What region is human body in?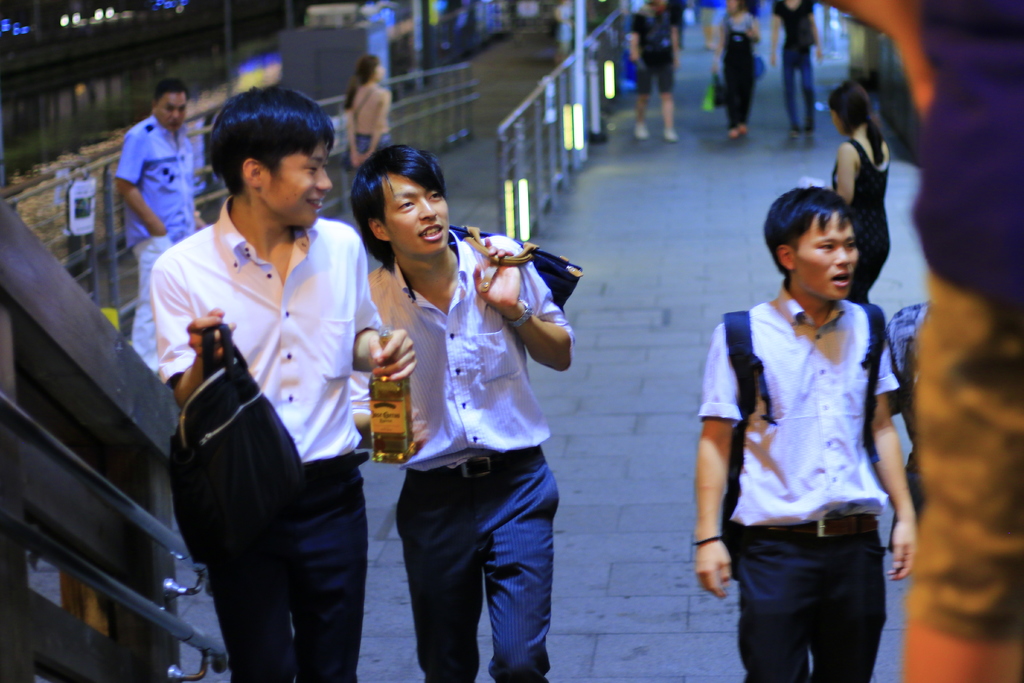
rect(346, 158, 564, 677).
